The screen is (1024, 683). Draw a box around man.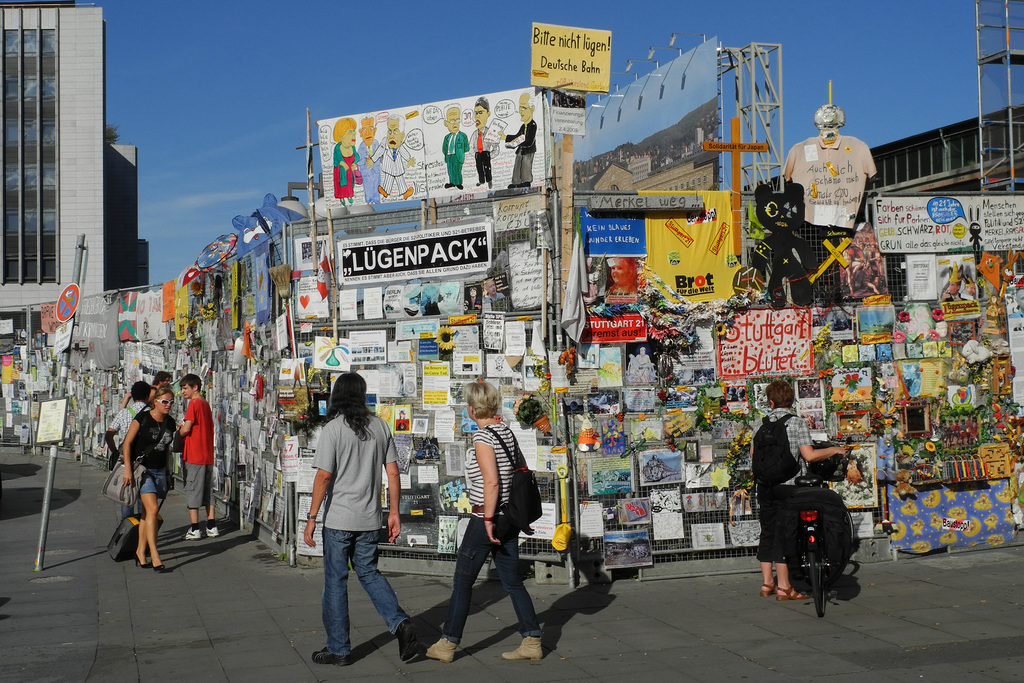
357, 110, 381, 199.
